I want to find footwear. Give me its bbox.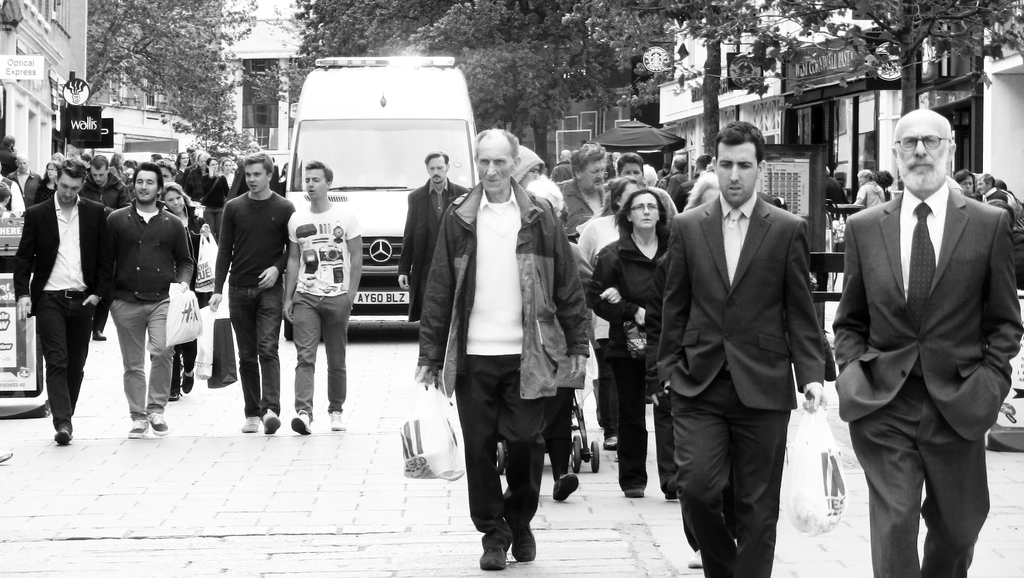
BBox(133, 410, 148, 432).
